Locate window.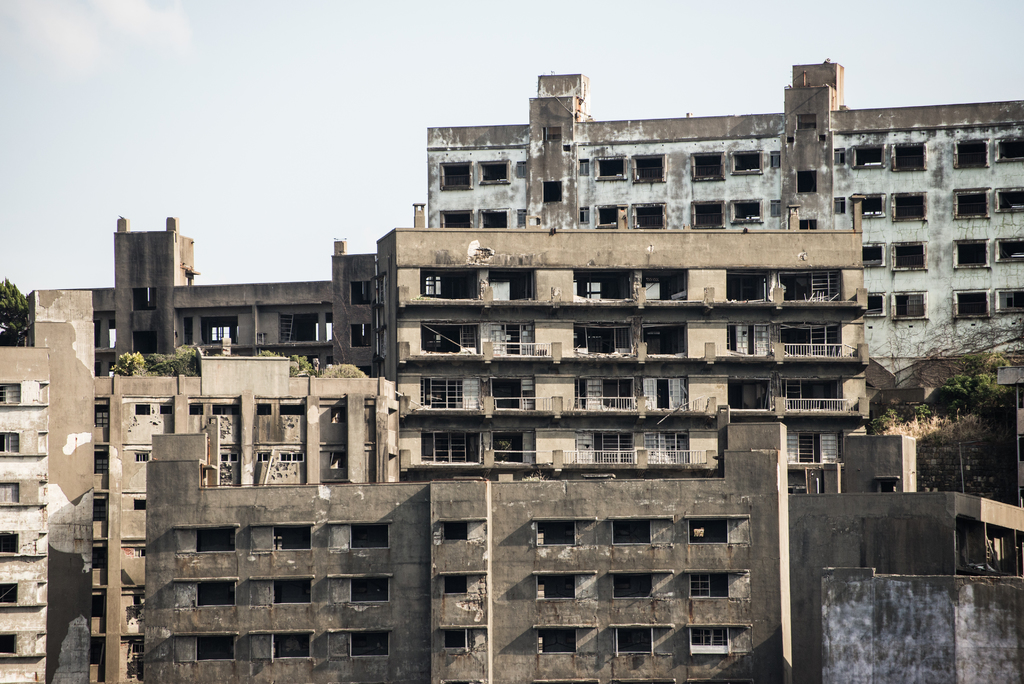
Bounding box: [576, 371, 687, 418].
